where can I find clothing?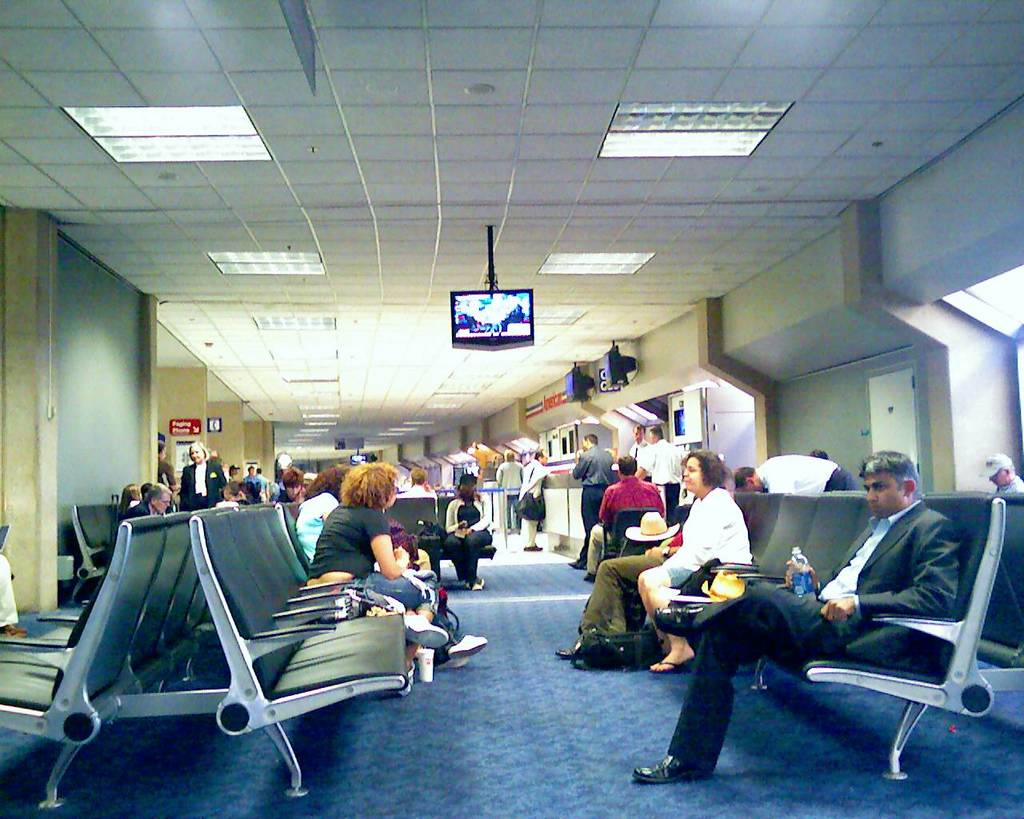
You can find it at bbox=(638, 485, 756, 608).
